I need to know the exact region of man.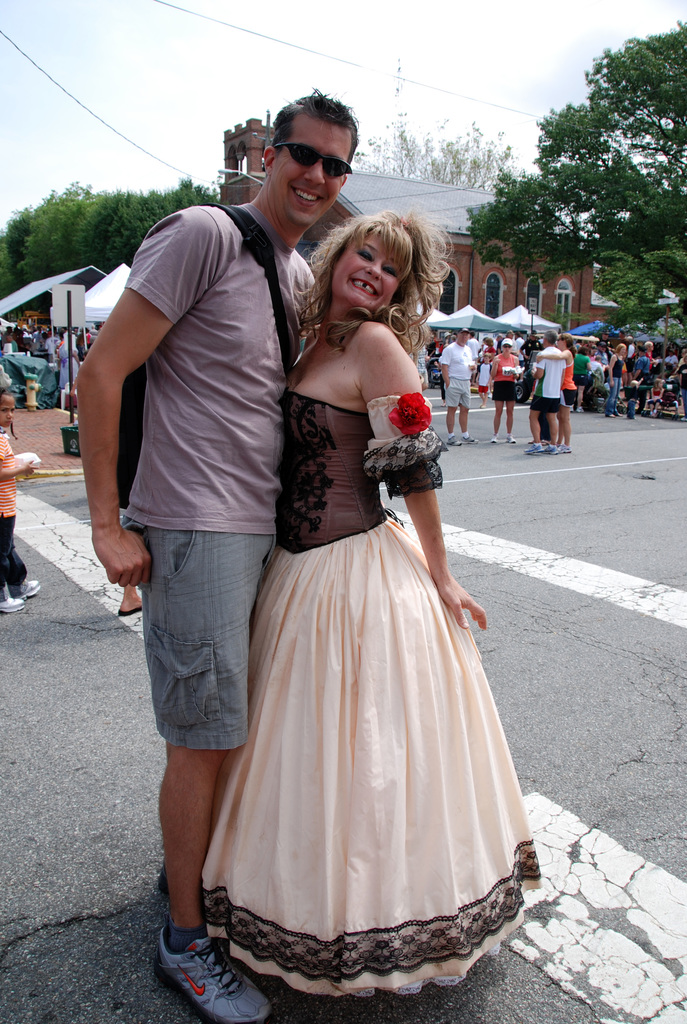
Region: detection(439, 330, 476, 453).
